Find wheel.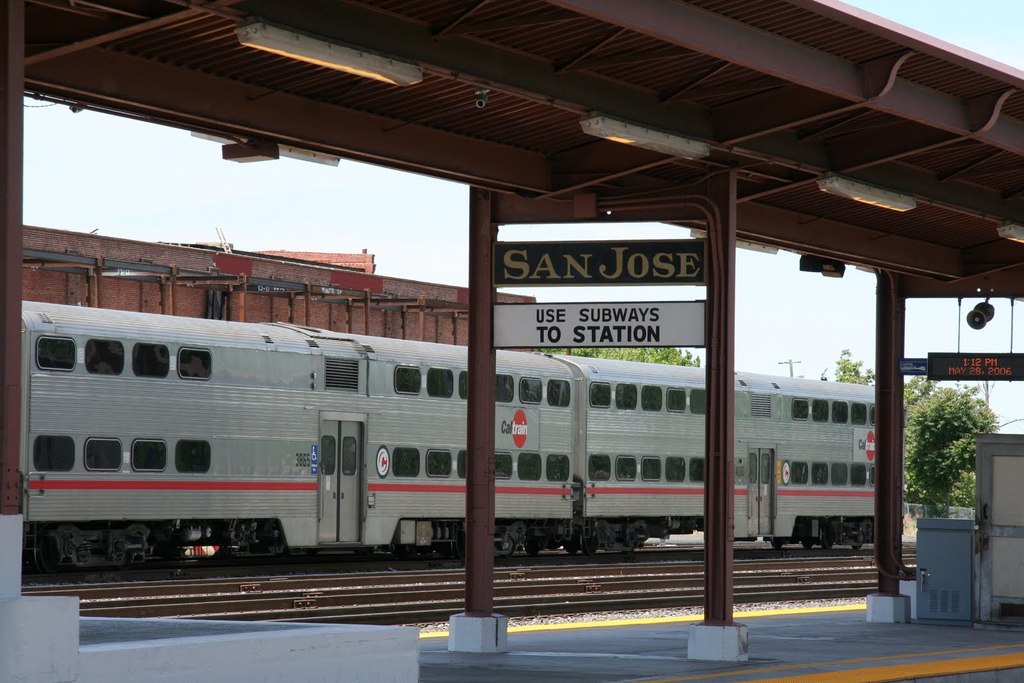
box=[620, 543, 637, 554].
